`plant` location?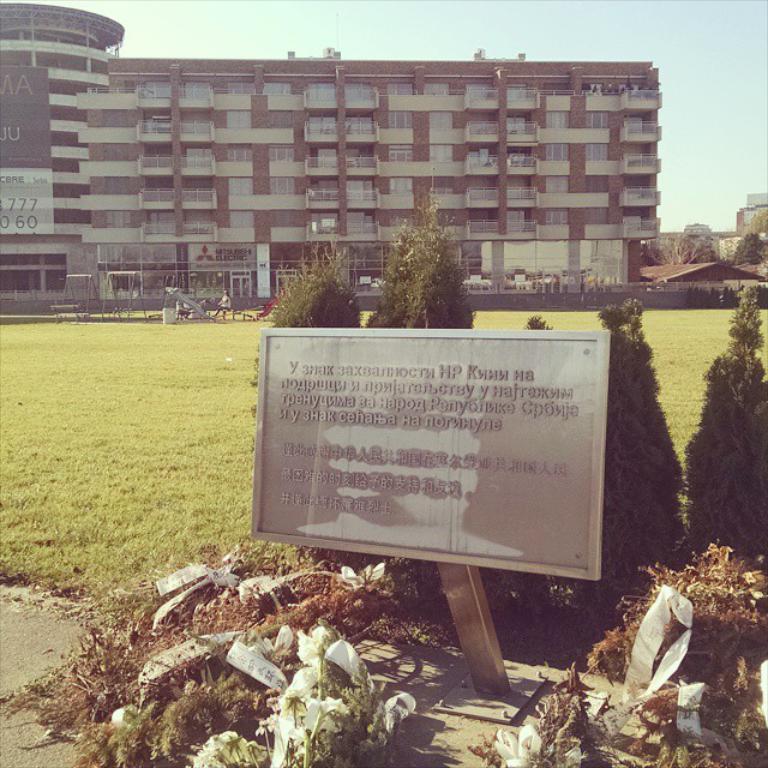
<bbox>716, 278, 740, 313</bbox>
